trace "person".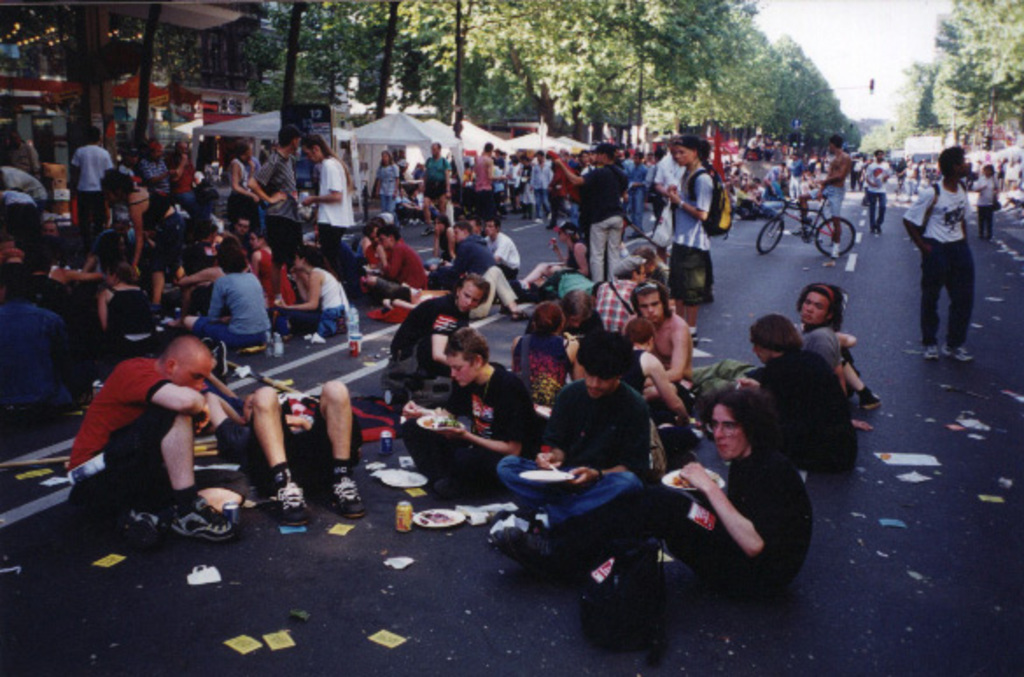
Traced to left=908, top=147, right=984, bottom=364.
